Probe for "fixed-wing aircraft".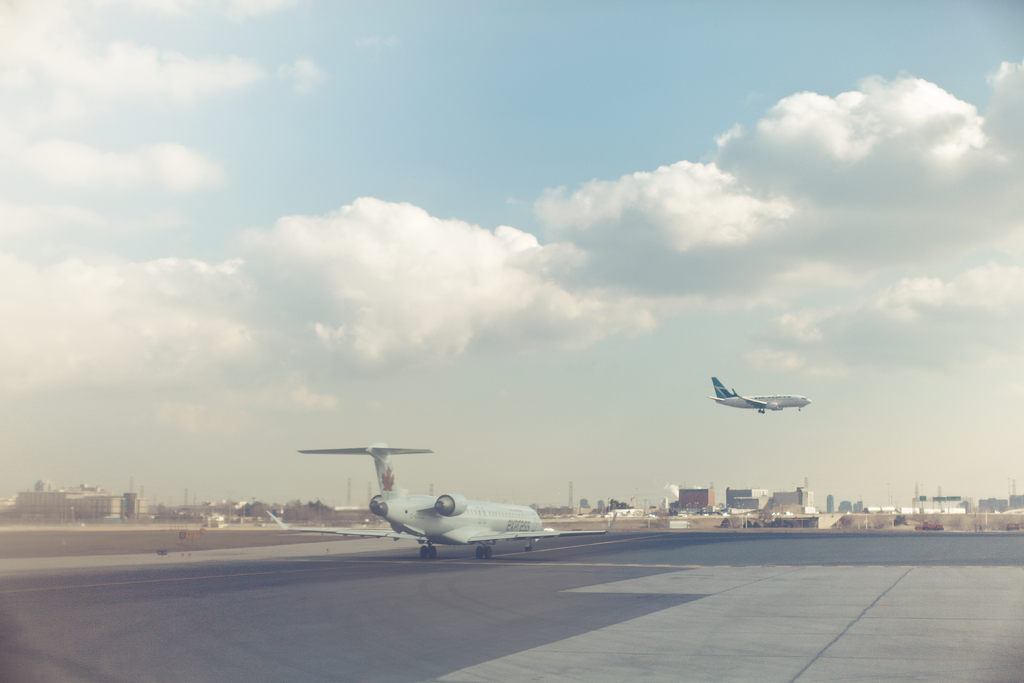
Probe result: 259:433:619:563.
